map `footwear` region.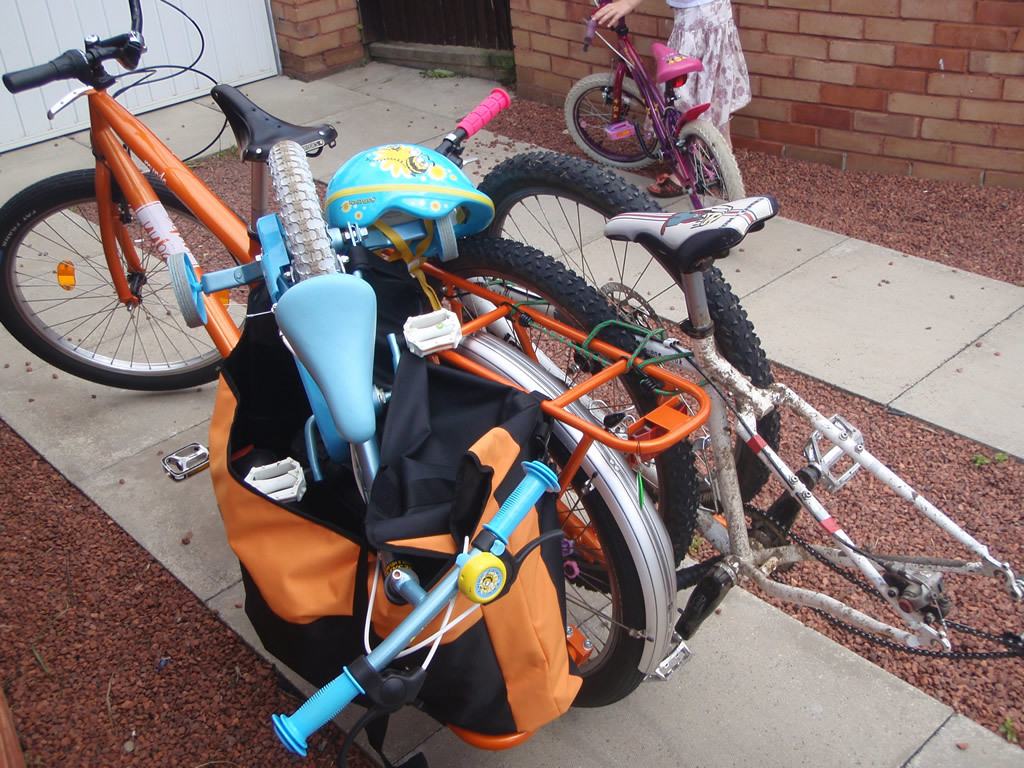
Mapped to box=[647, 170, 689, 201].
